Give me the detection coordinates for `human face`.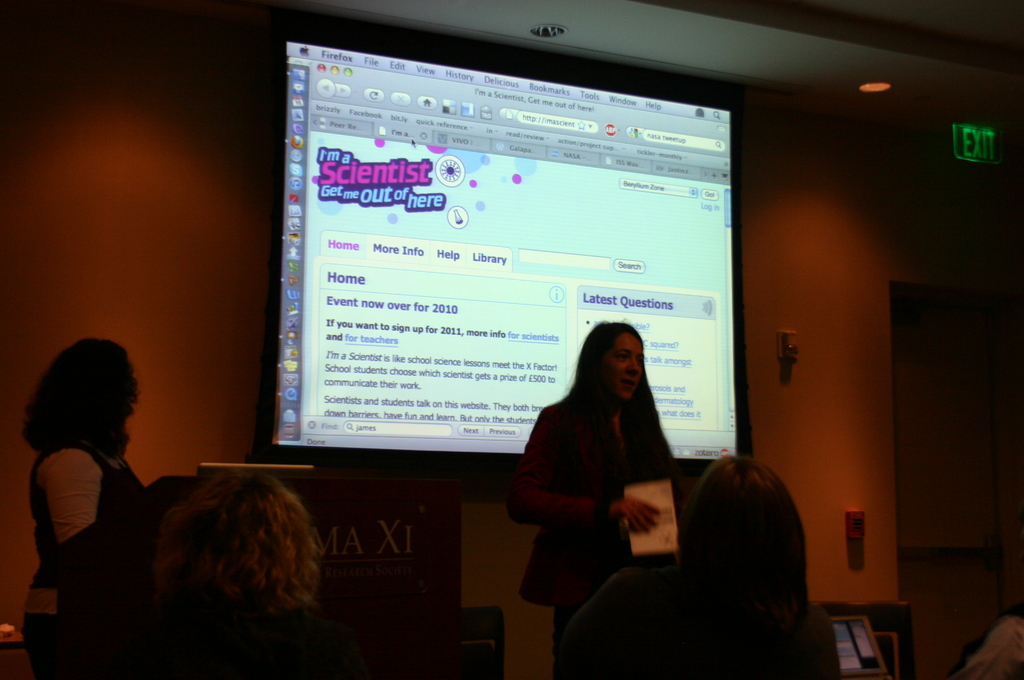
611, 330, 645, 407.
